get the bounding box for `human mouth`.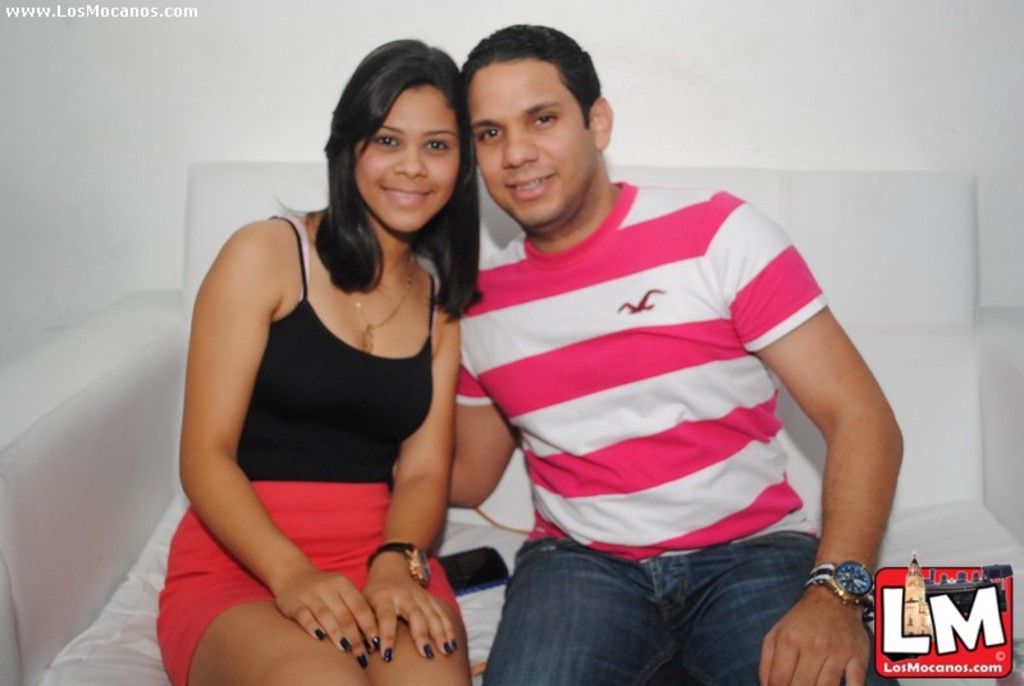
bbox=[507, 175, 556, 198].
